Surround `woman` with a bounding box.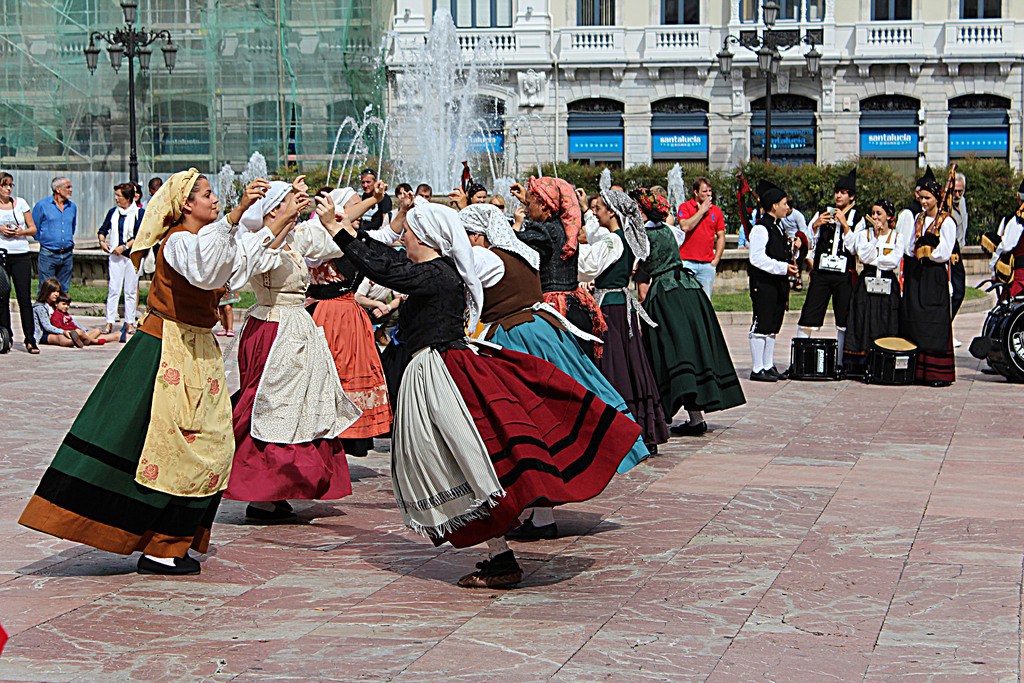
314,190,643,590.
